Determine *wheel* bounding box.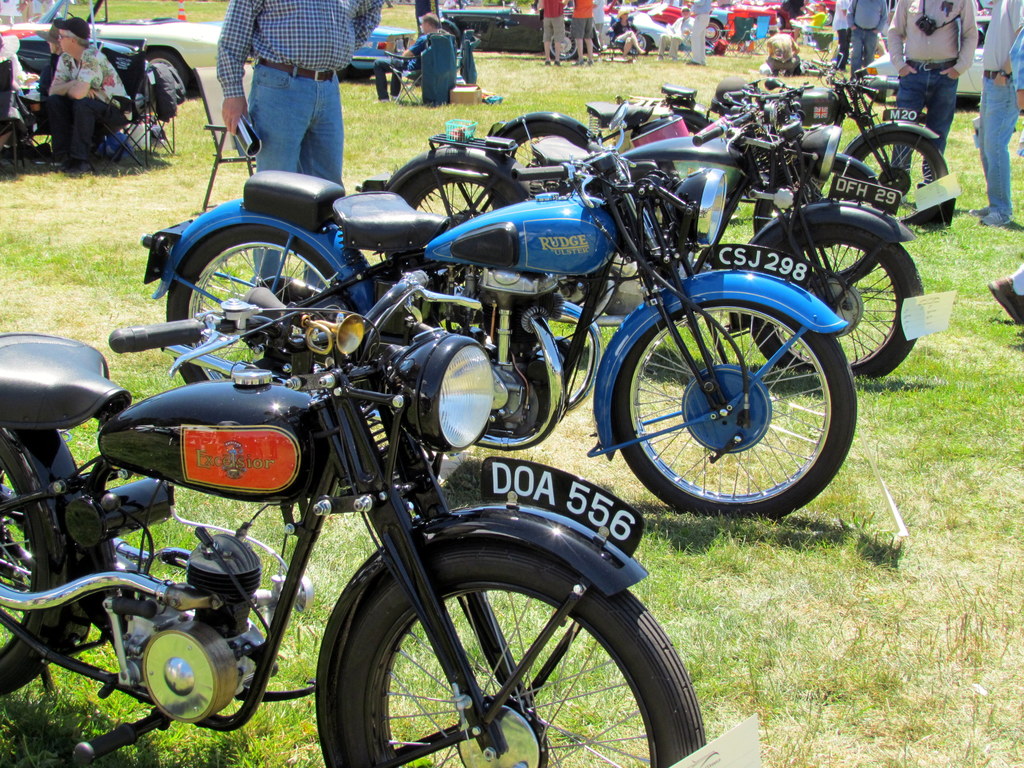
Determined: <region>492, 118, 594, 214</region>.
